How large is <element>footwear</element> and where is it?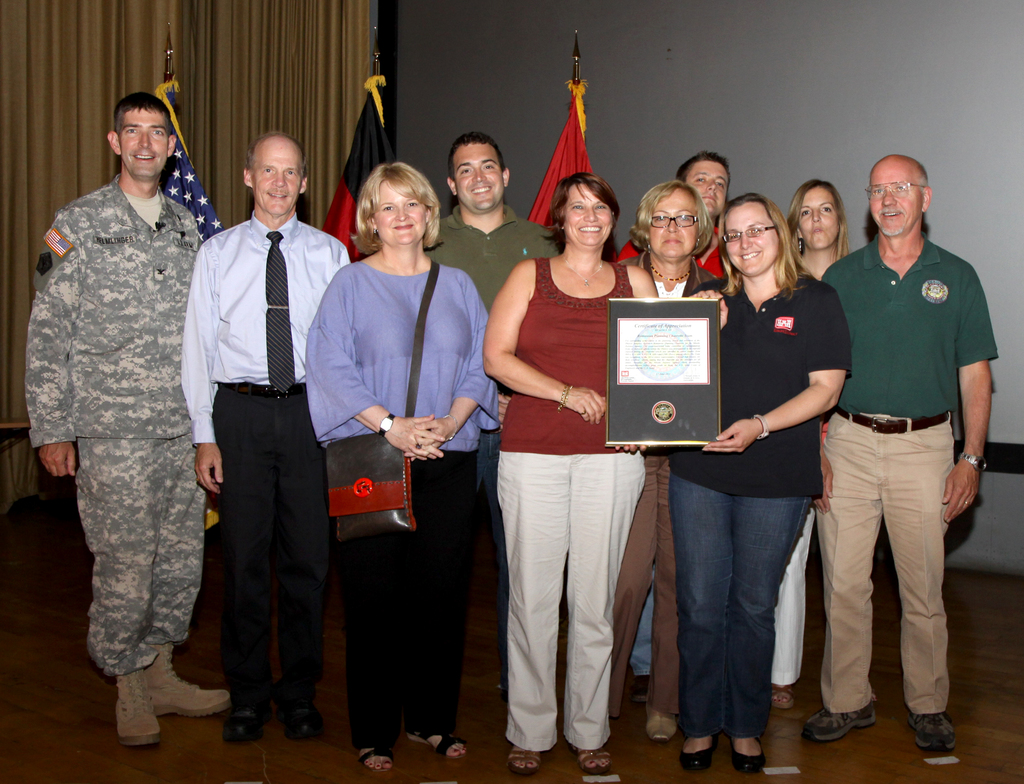
Bounding box: bbox(907, 712, 957, 754).
